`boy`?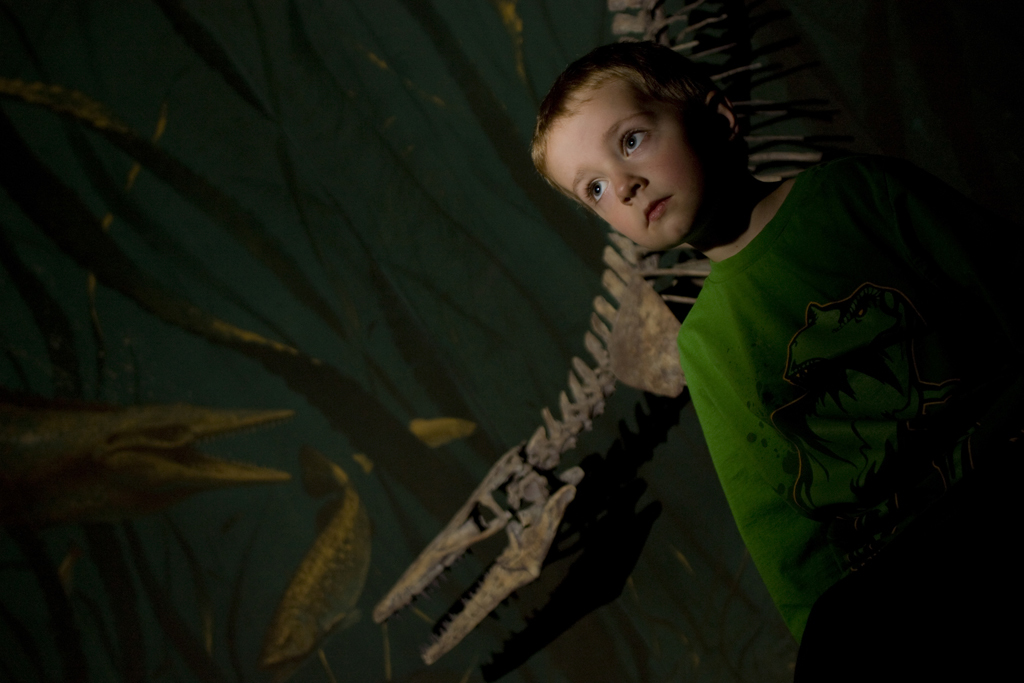
BBox(535, 45, 1023, 645)
